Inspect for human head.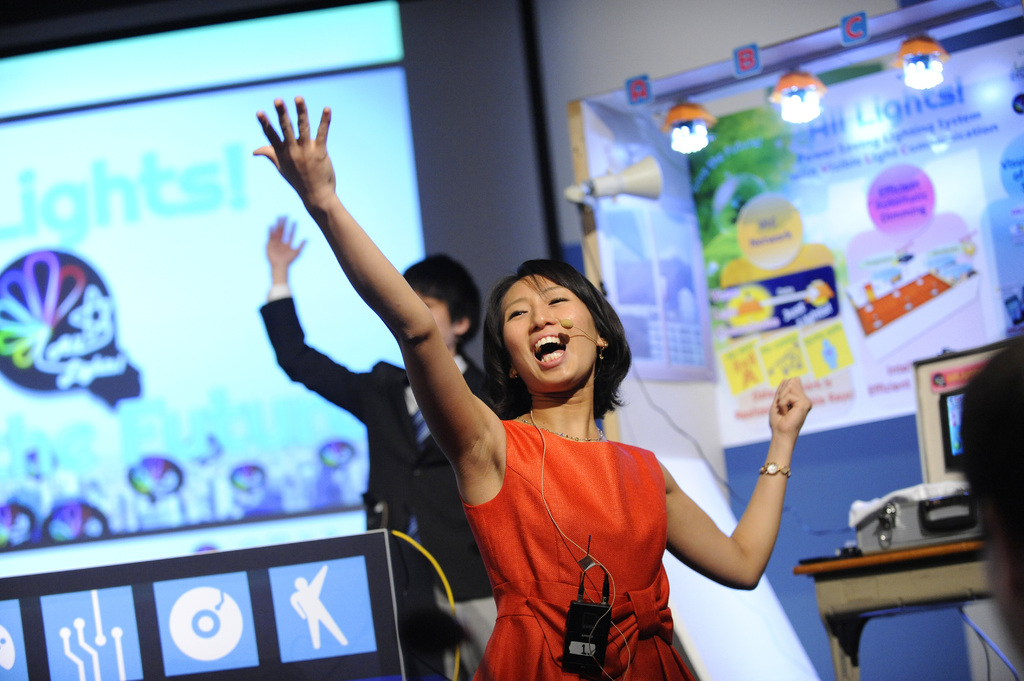
Inspection: (x1=403, y1=252, x2=478, y2=351).
